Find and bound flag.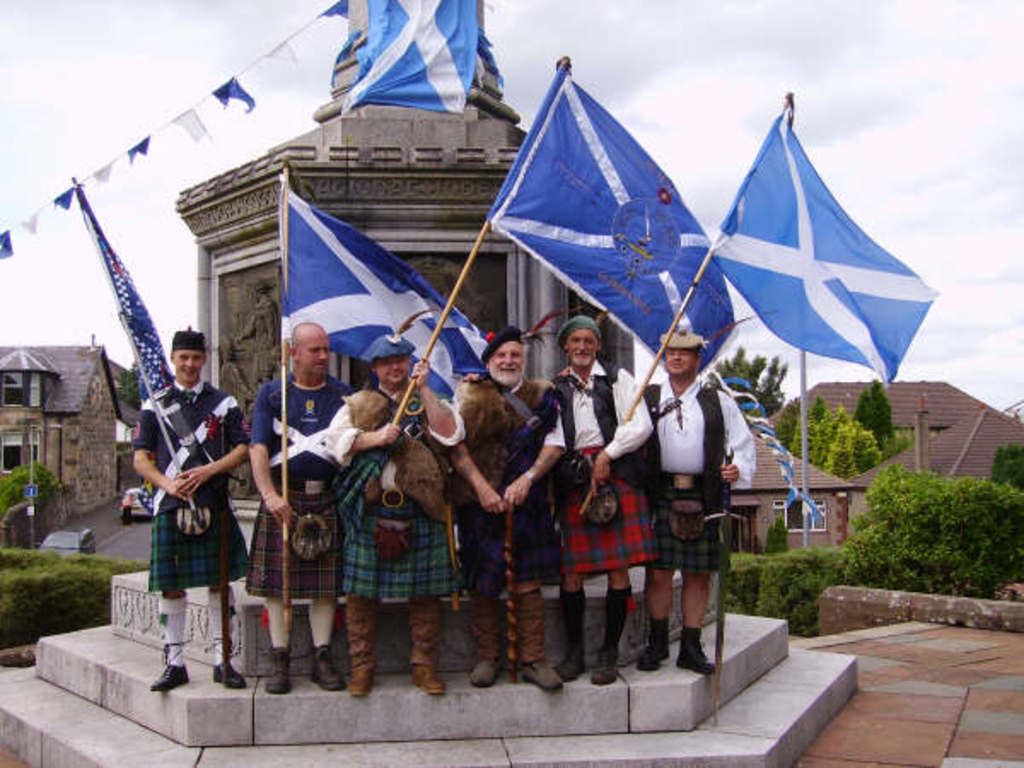
Bound: (x1=72, y1=177, x2=172, y2=420).
